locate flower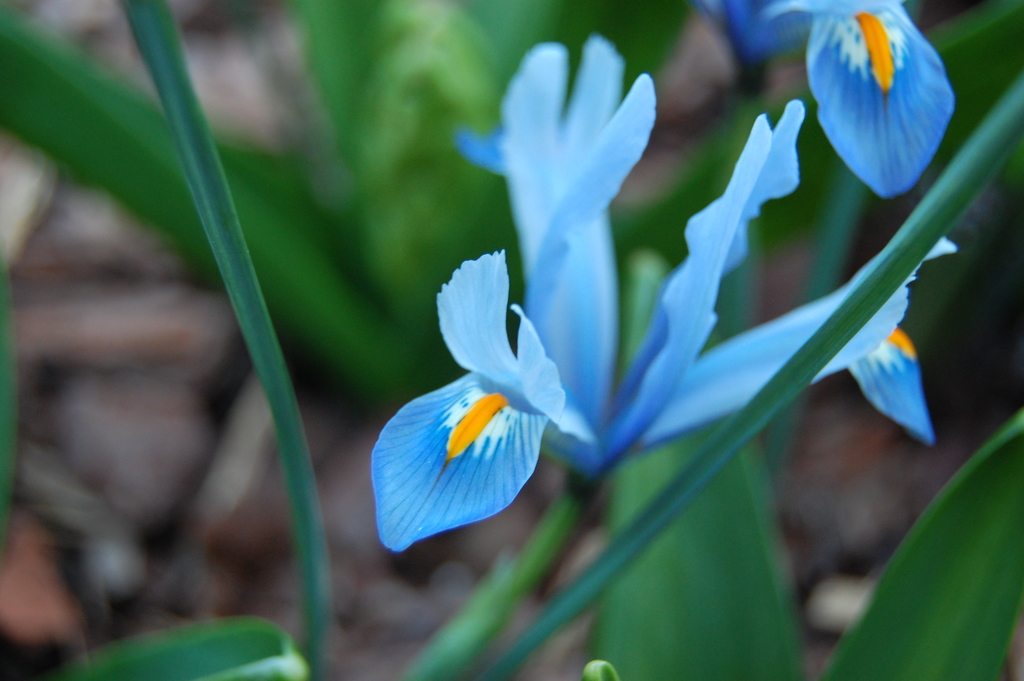
[397,254,580,497]
